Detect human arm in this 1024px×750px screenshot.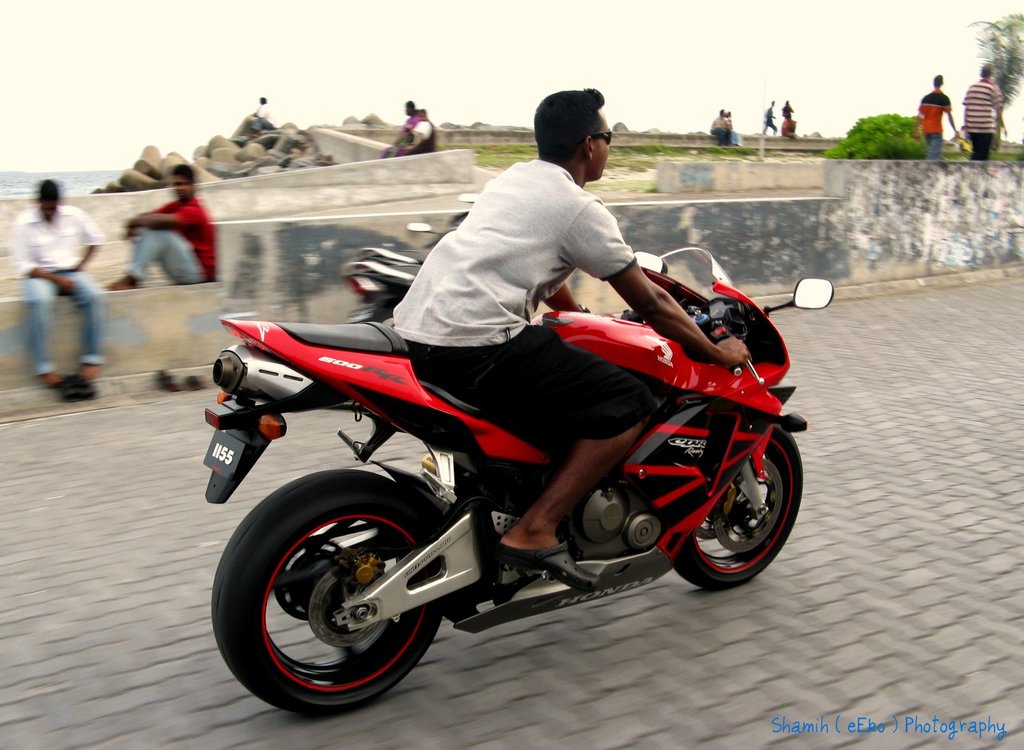
Detection: 942/96/963/137.
